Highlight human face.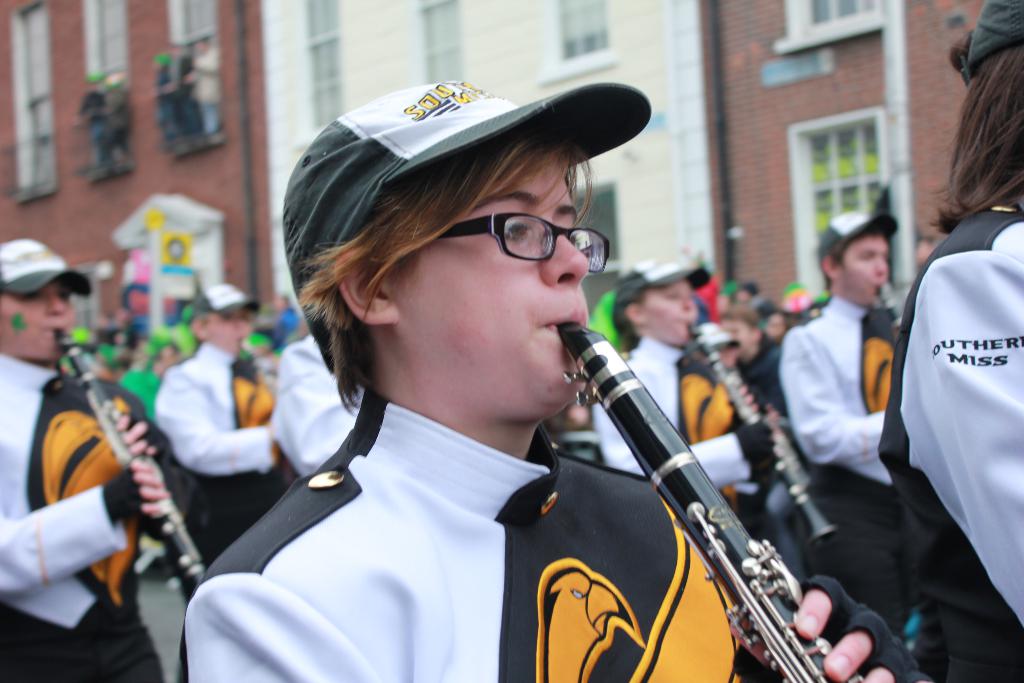
Highlighted region: [396, 144, 589, 418].
